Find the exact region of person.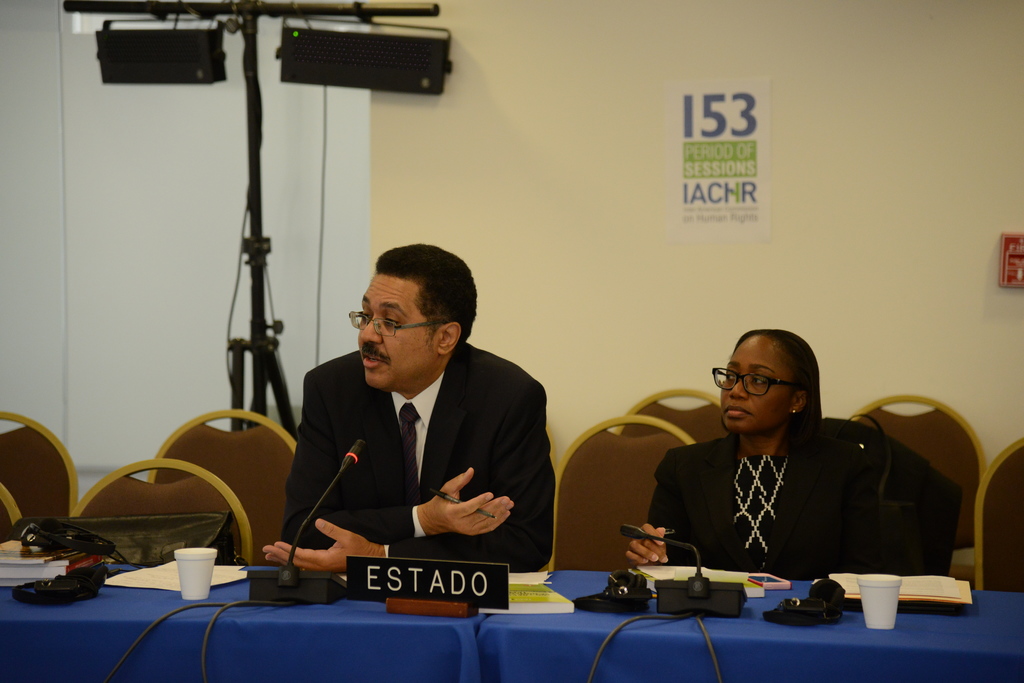
Exact region: box=[262, 242, 556, 574].
